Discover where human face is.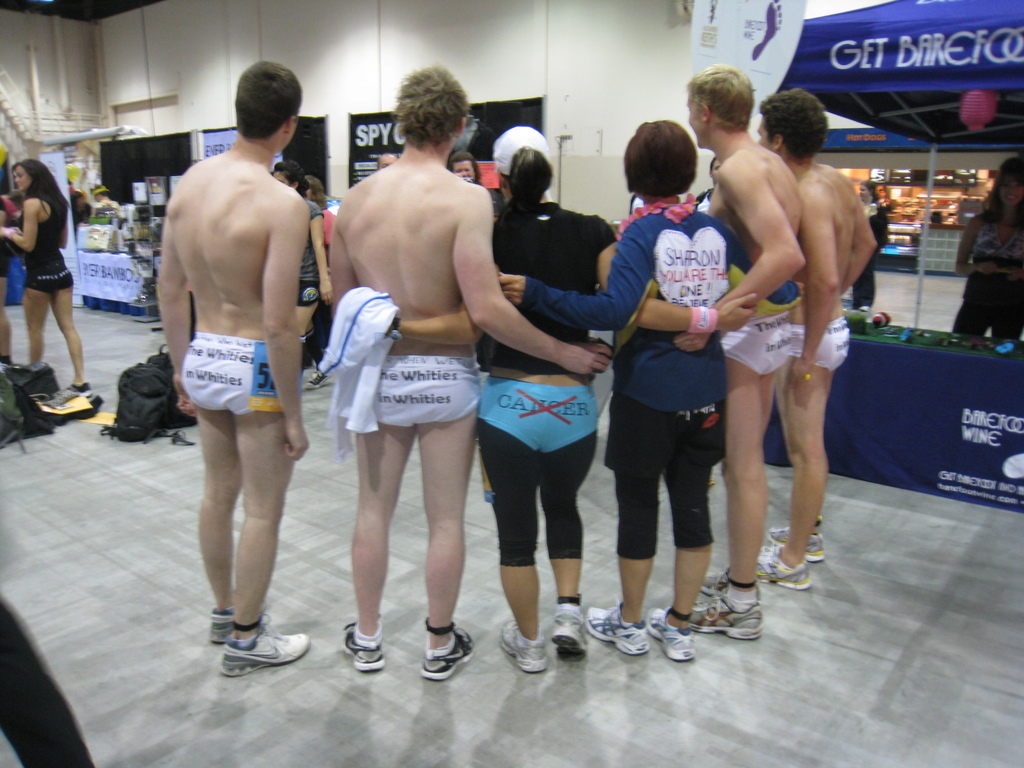
Discovered at (x1=307, y1=188, x2=312, y2=200).
